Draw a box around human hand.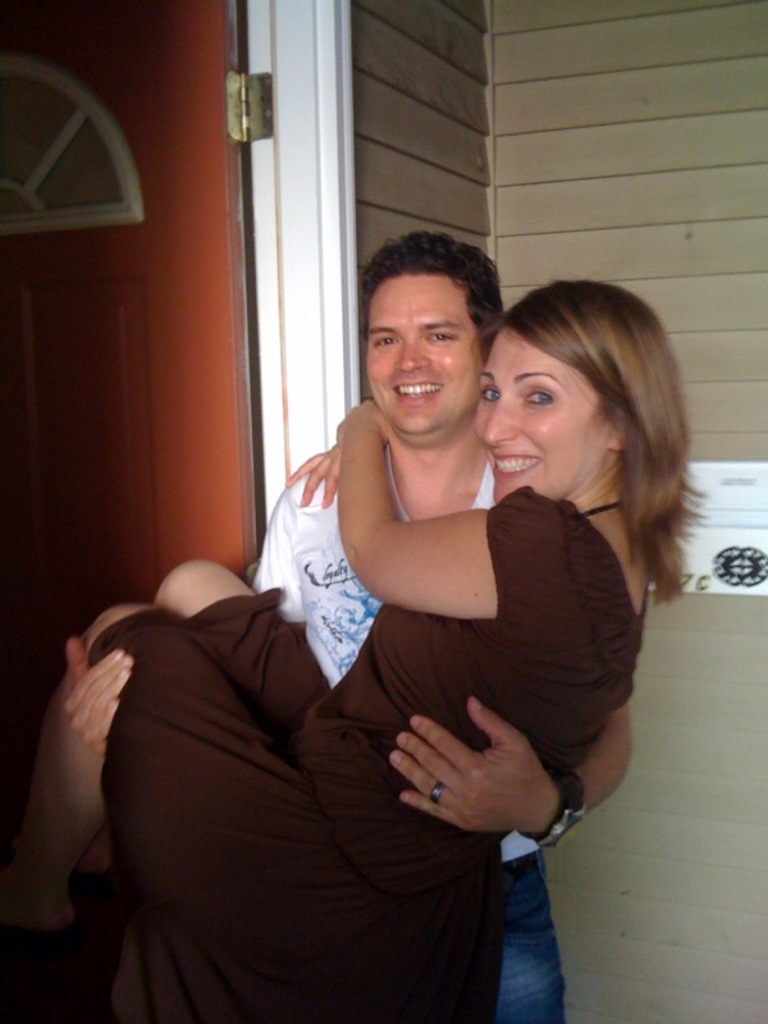
<box>389,696,559,833</box>.
